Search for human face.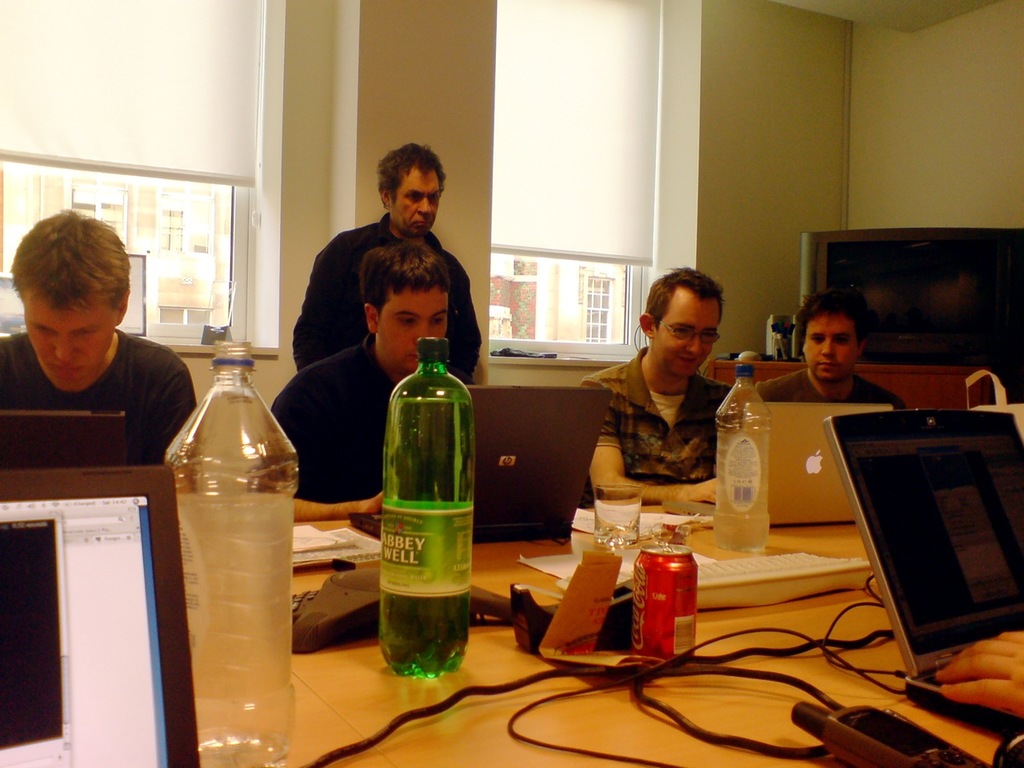
Found at bbox=(378, 282, 450, 373).
